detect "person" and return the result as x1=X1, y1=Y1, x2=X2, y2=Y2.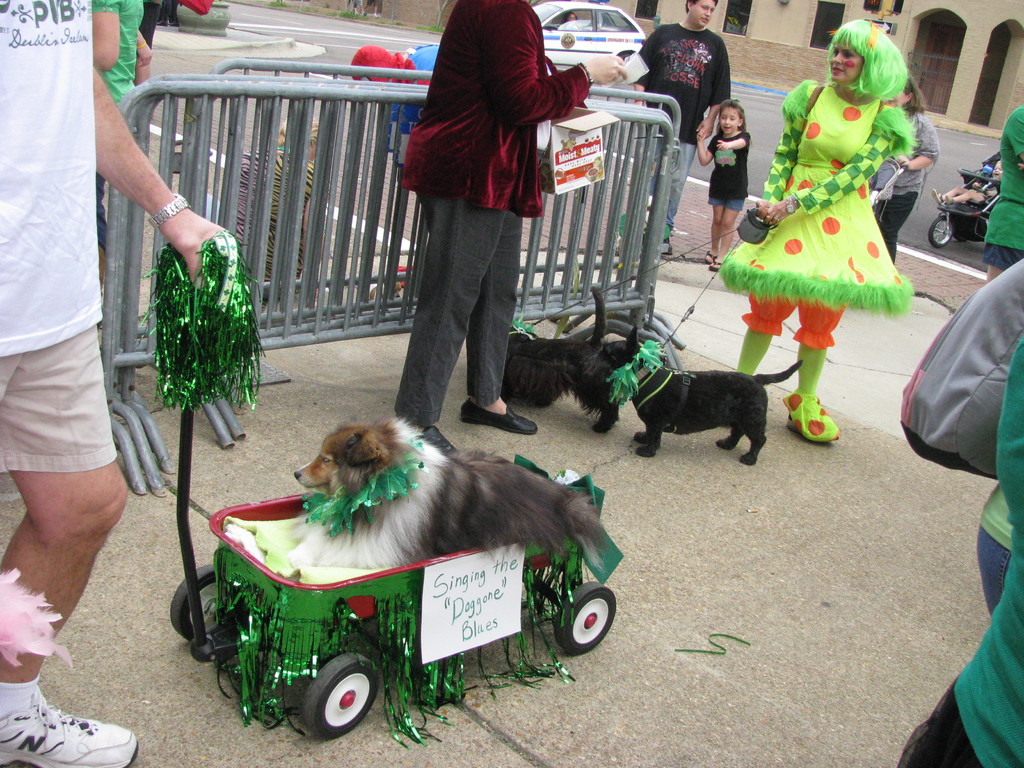
x1=132, y1=0, x2=159, y2=86.
